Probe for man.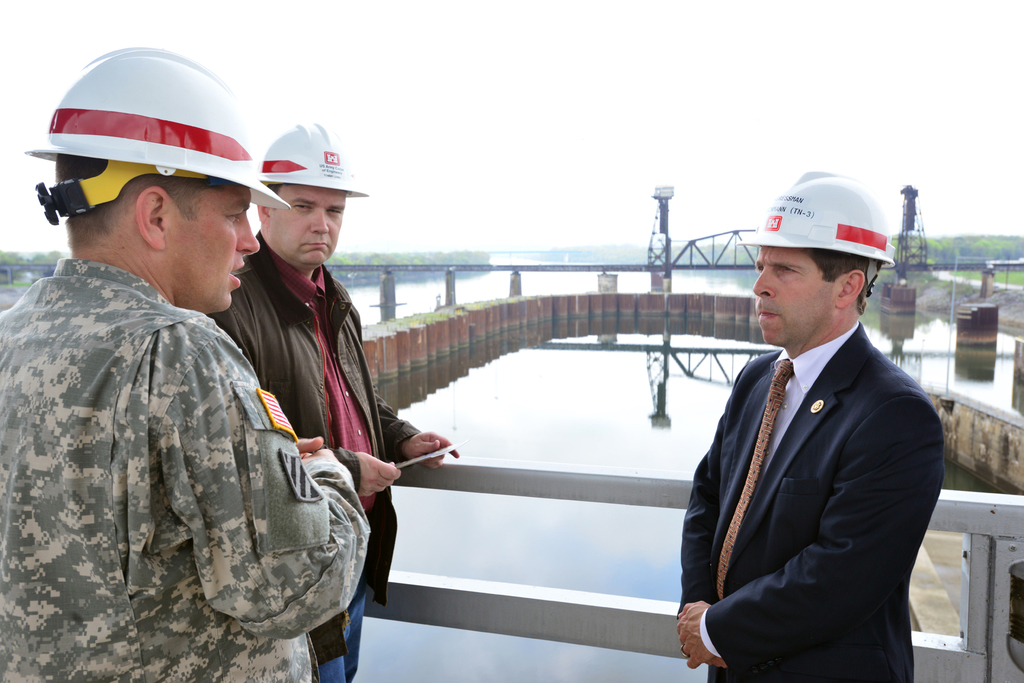
Probe result: rect(202, 118, 460, 682).
